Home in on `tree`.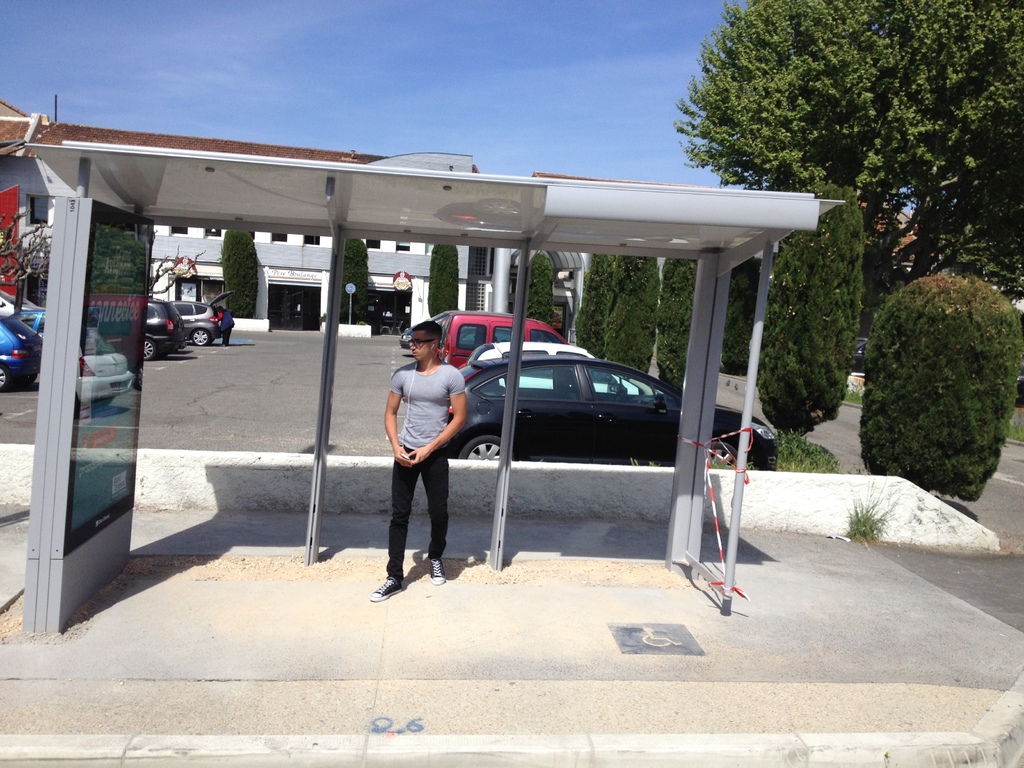
Homed in at l=572, t=256, r=615, b=365.
